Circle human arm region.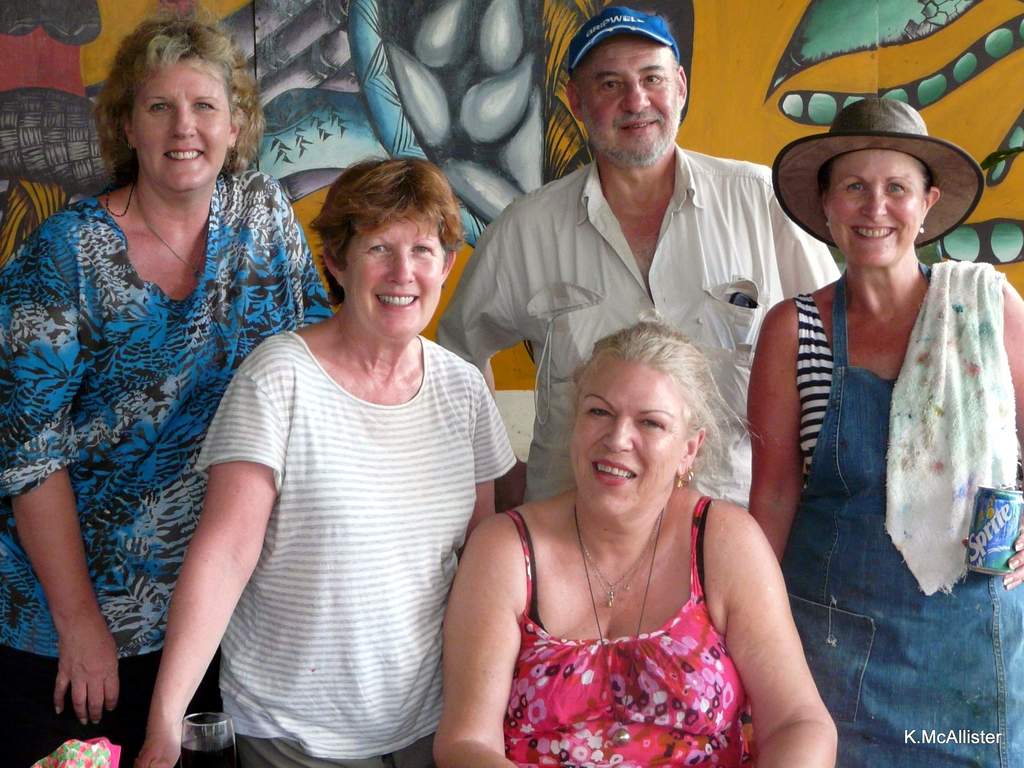
Region: crop(0, 208, 127, 739).
